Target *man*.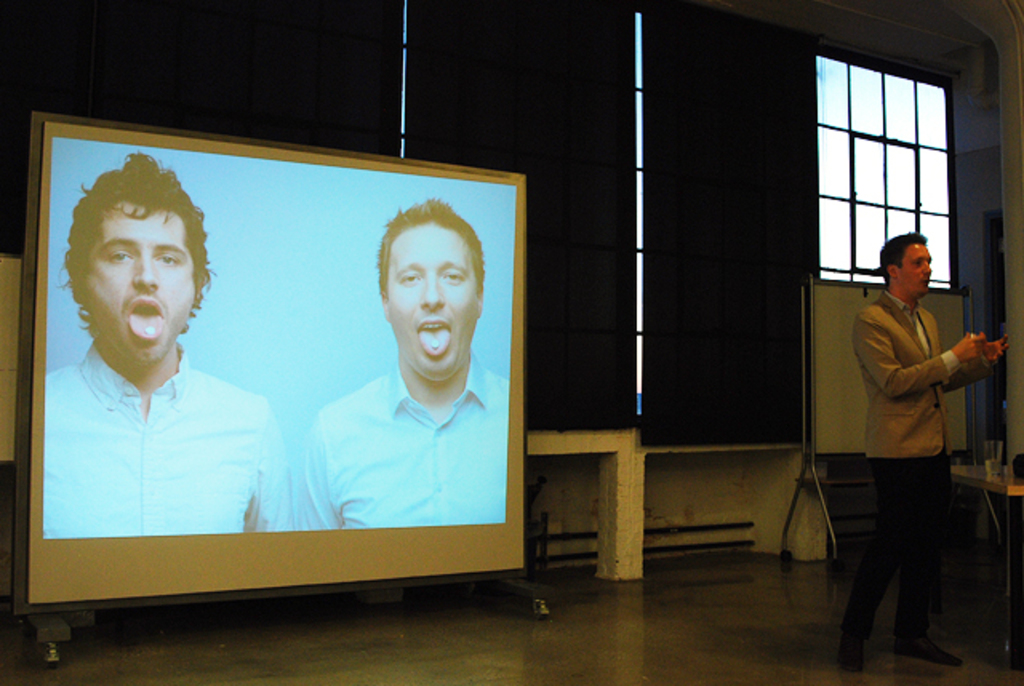
Target region: select_region(298, 198, 509, 529).
